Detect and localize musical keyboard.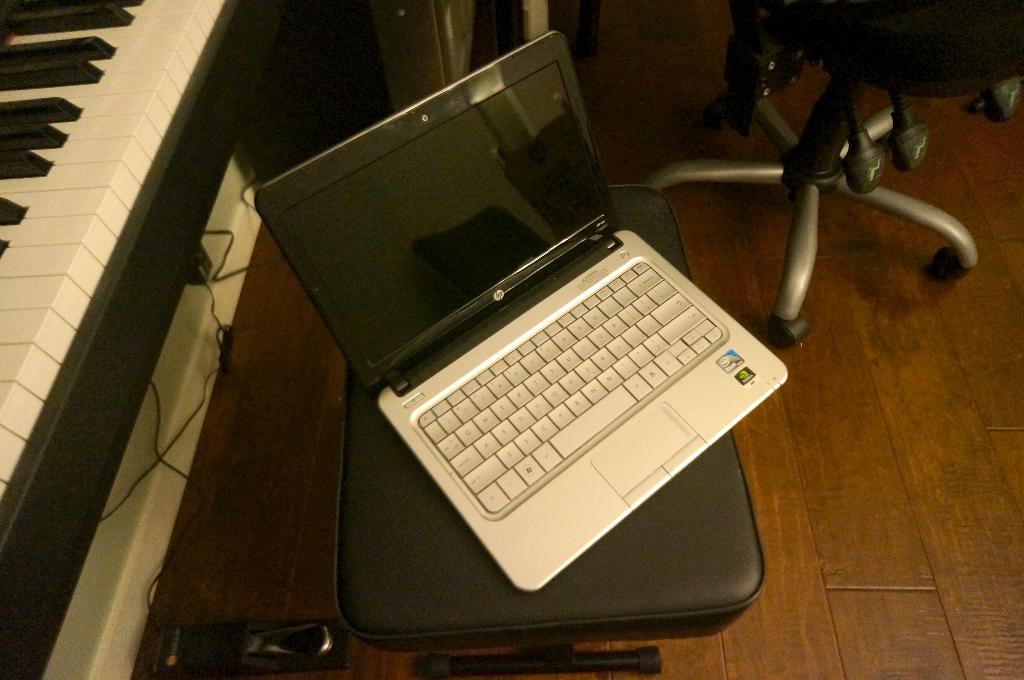
Localized at 0/0/292/679.
